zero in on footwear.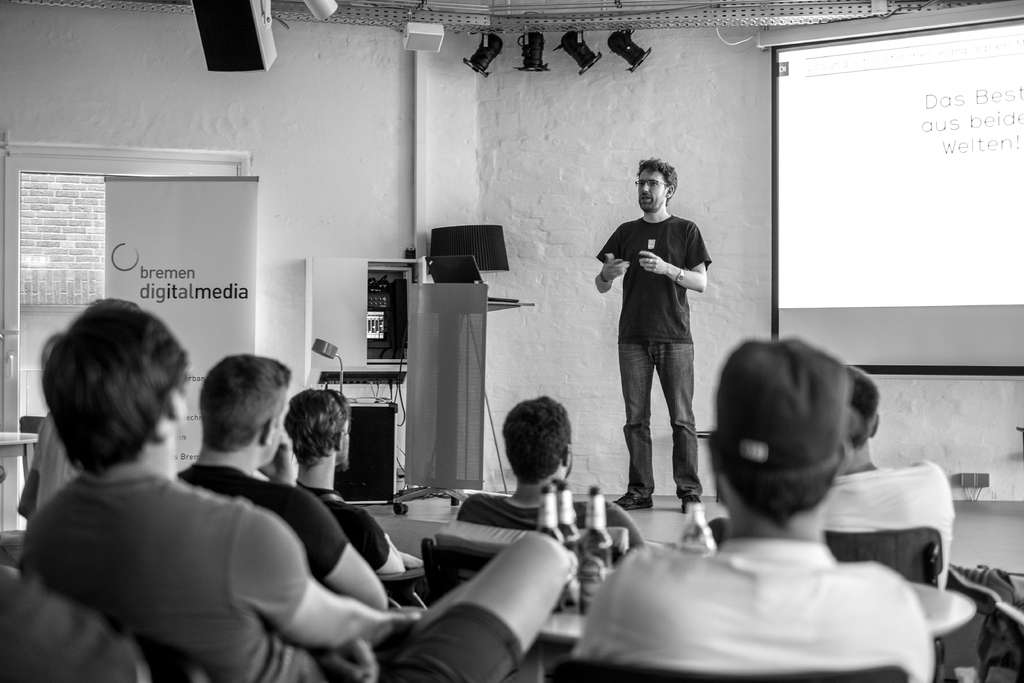
Zeroed in: [612,491,655,511].
